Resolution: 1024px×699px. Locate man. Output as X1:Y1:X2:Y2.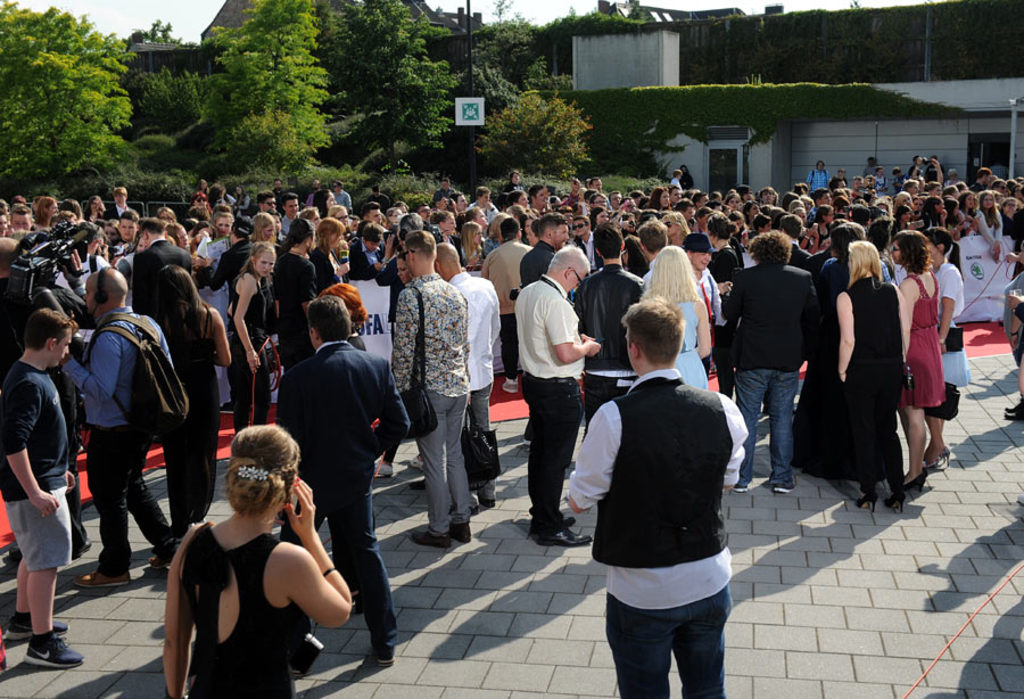
435:240:499:517.
